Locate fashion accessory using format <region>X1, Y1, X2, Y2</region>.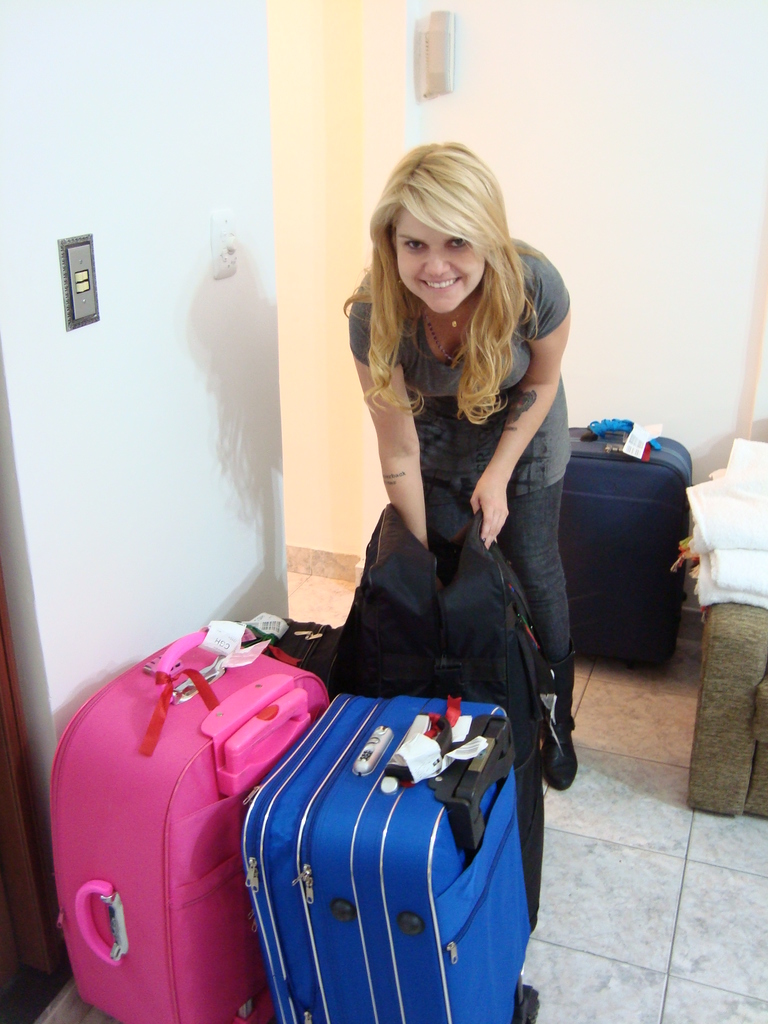
<region>541, 638, 576, 790</region>.
